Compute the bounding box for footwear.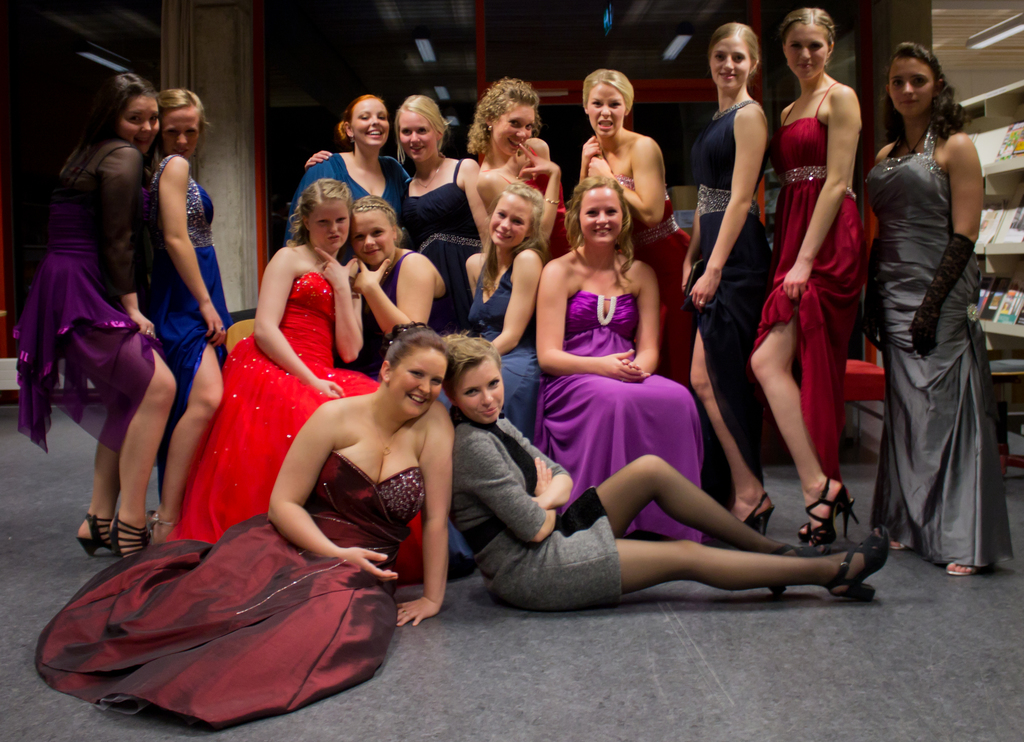
742 485 780 544.
